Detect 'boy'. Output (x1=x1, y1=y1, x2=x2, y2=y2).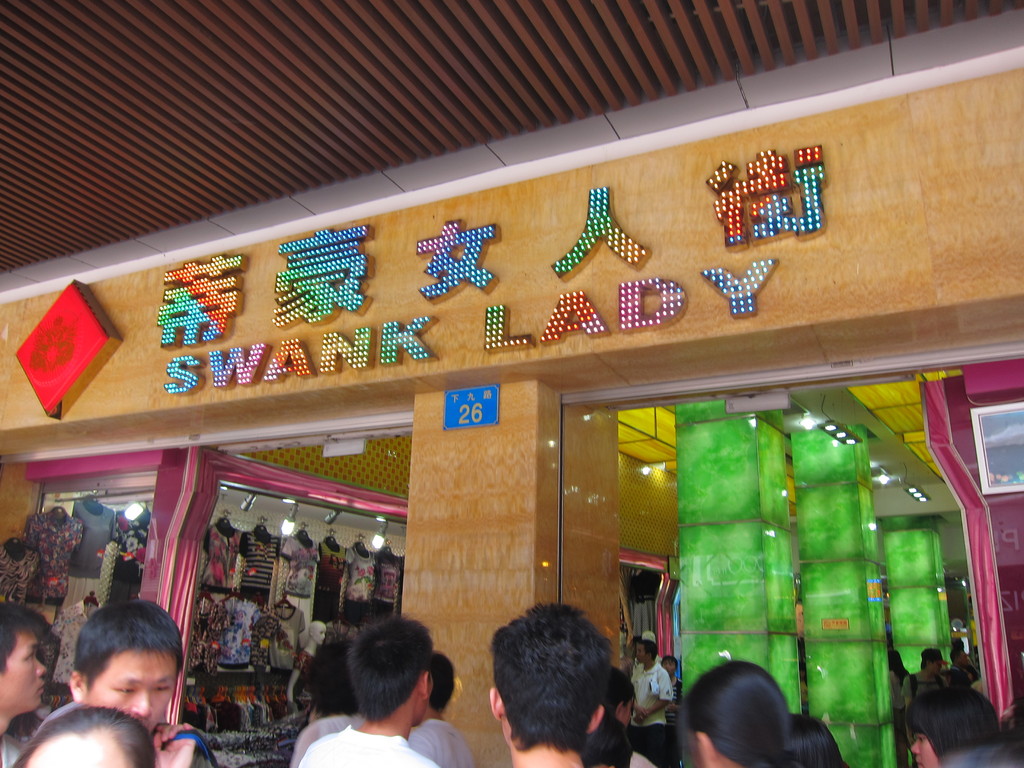
(x1=624, y1=638, x2=679, y2=767).
